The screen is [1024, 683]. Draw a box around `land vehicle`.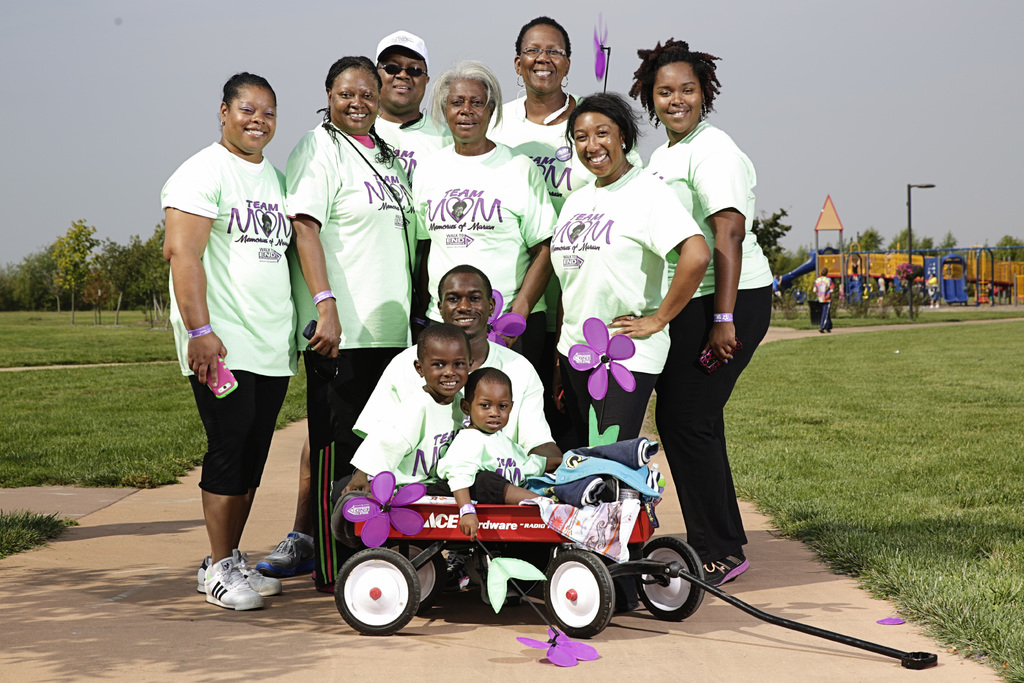
[330,466,936,658].
